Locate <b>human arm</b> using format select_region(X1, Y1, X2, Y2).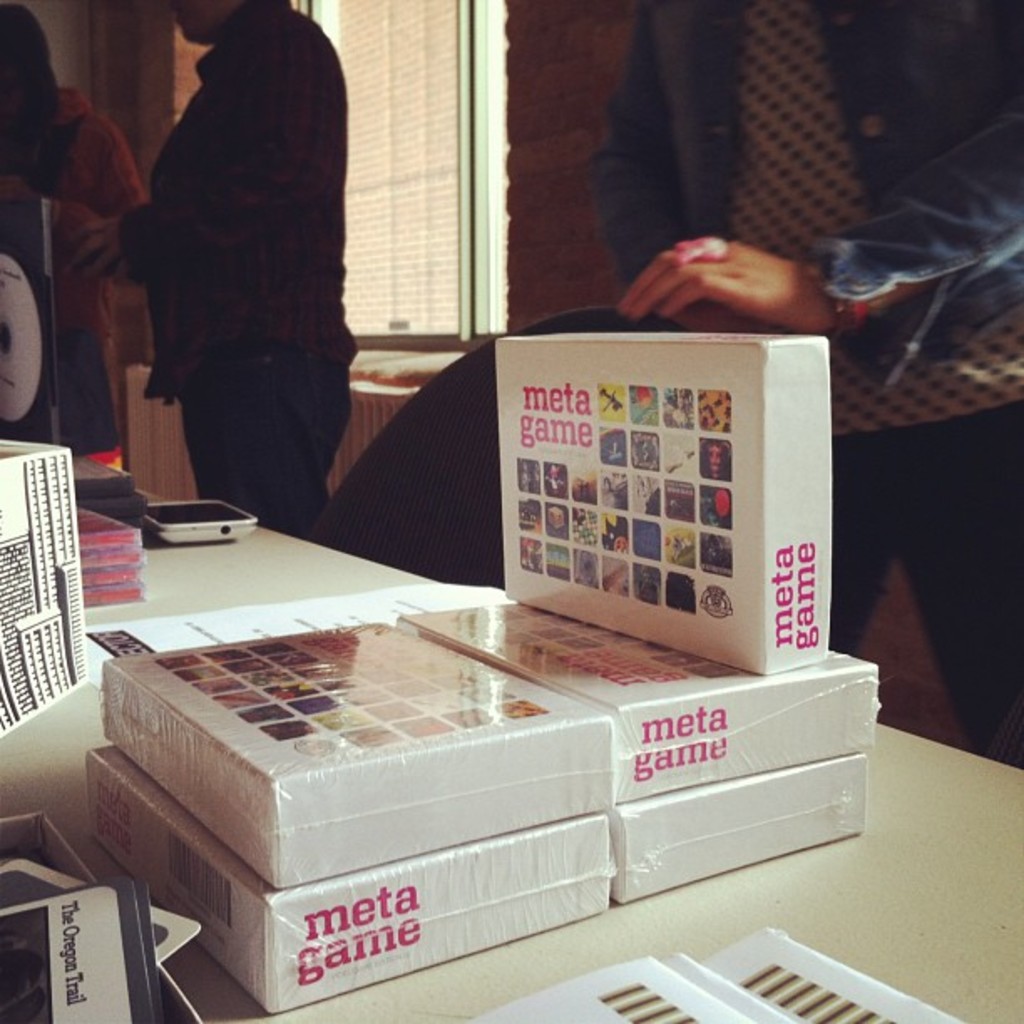
select_region(0, 117, 147, 269).
